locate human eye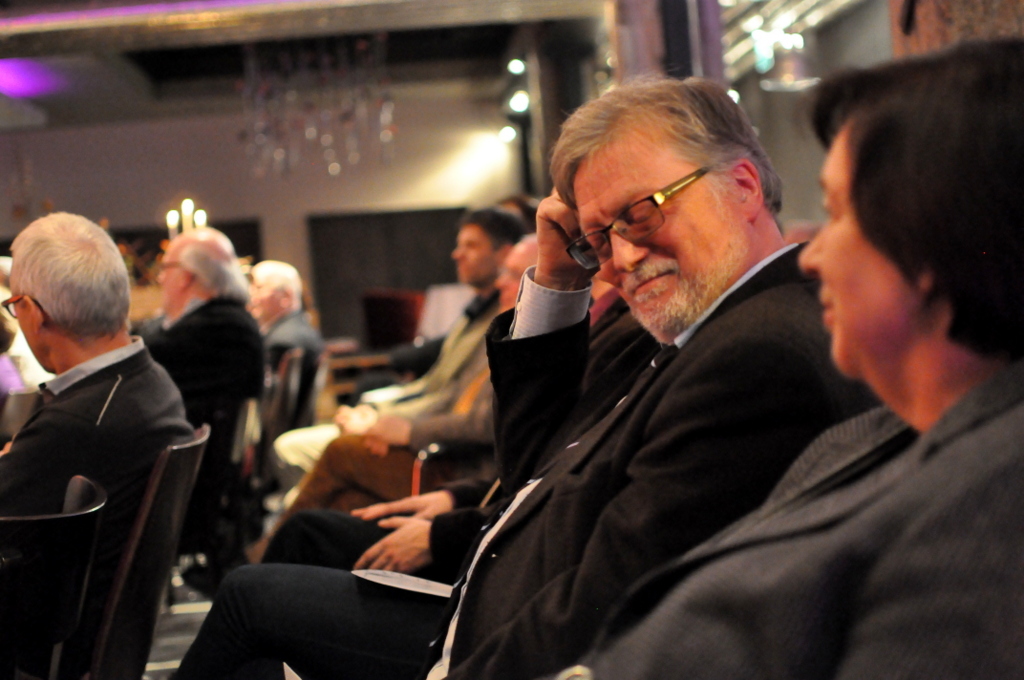
box(816, 195, 844, 227)
